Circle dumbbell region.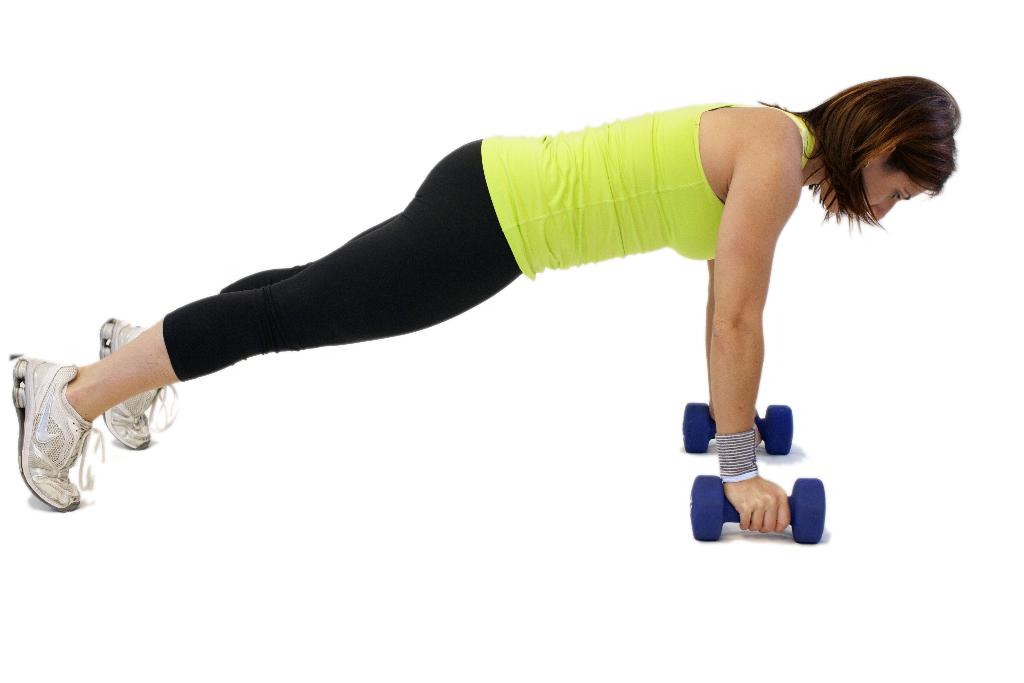
Region: bbox=(680, 398, 796, 456).
